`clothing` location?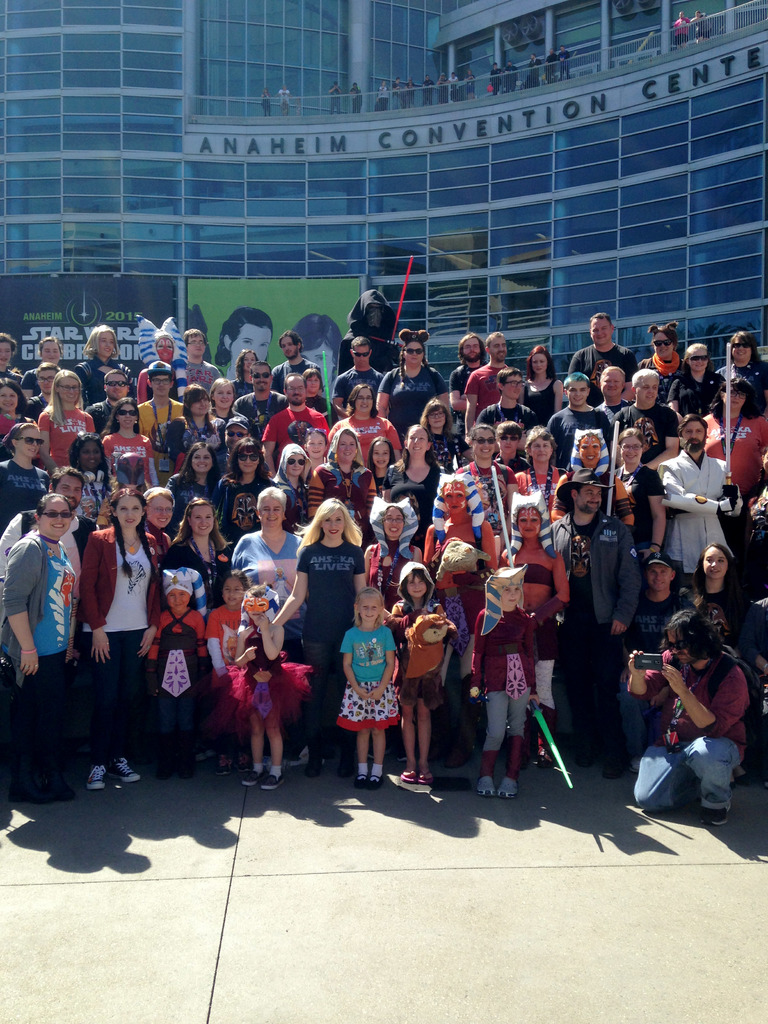
bbox(124, 514, 217, 605)
